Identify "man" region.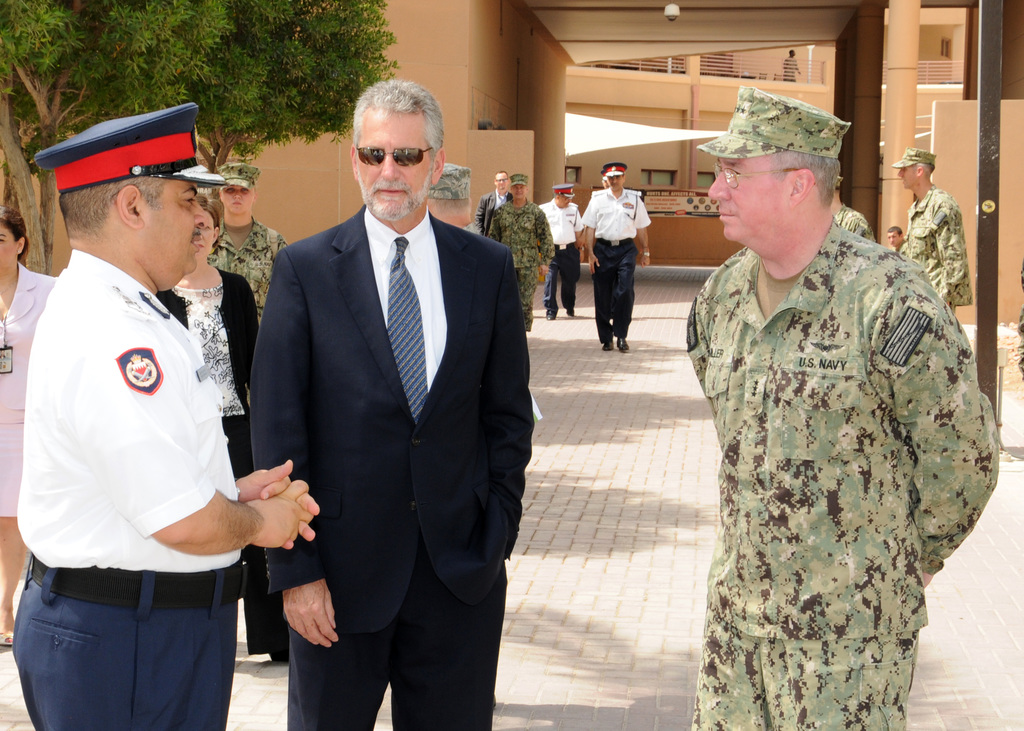
Region: x1=202 y1=160 x2=287 y2=323.
